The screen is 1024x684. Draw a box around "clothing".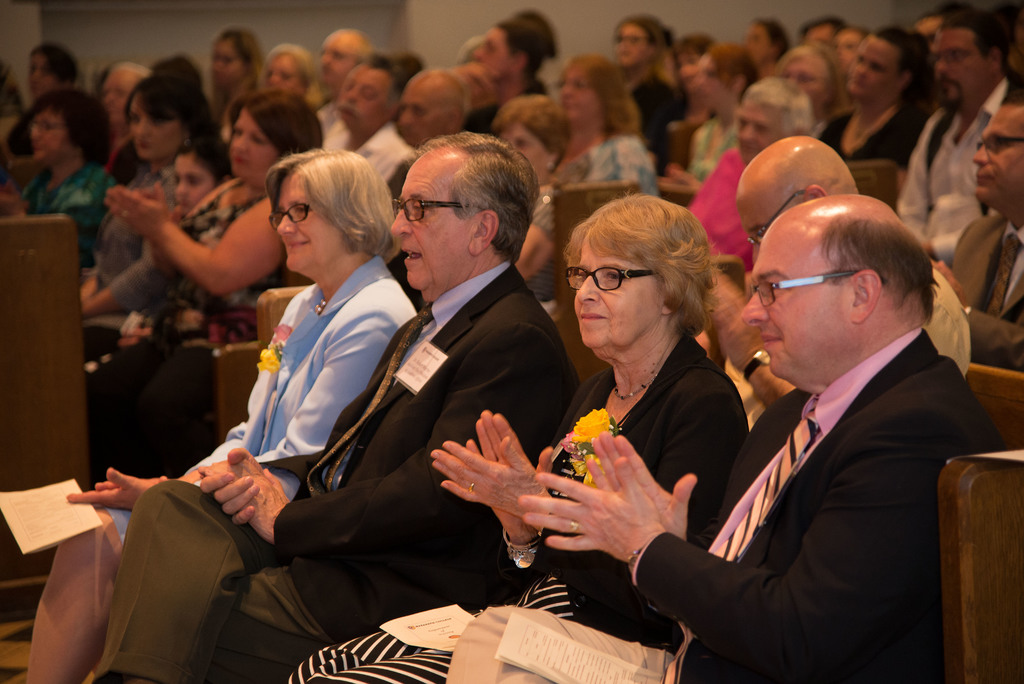
x1=89 y1=248 x2=598 y2=683.
